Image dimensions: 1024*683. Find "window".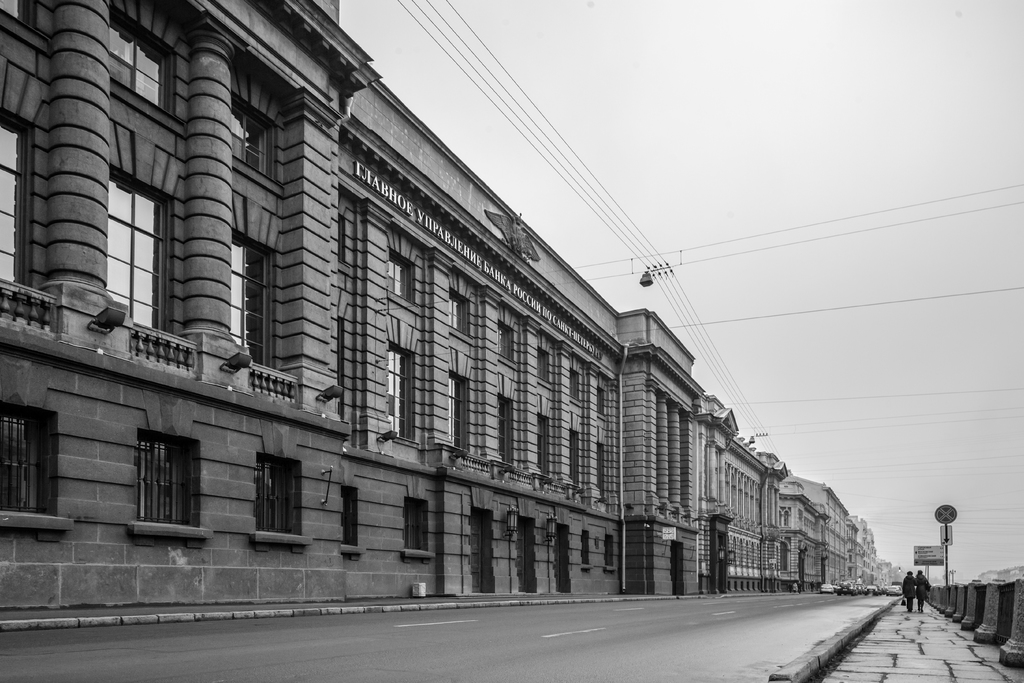
left=572, top=375, right=582, bottom=404.
